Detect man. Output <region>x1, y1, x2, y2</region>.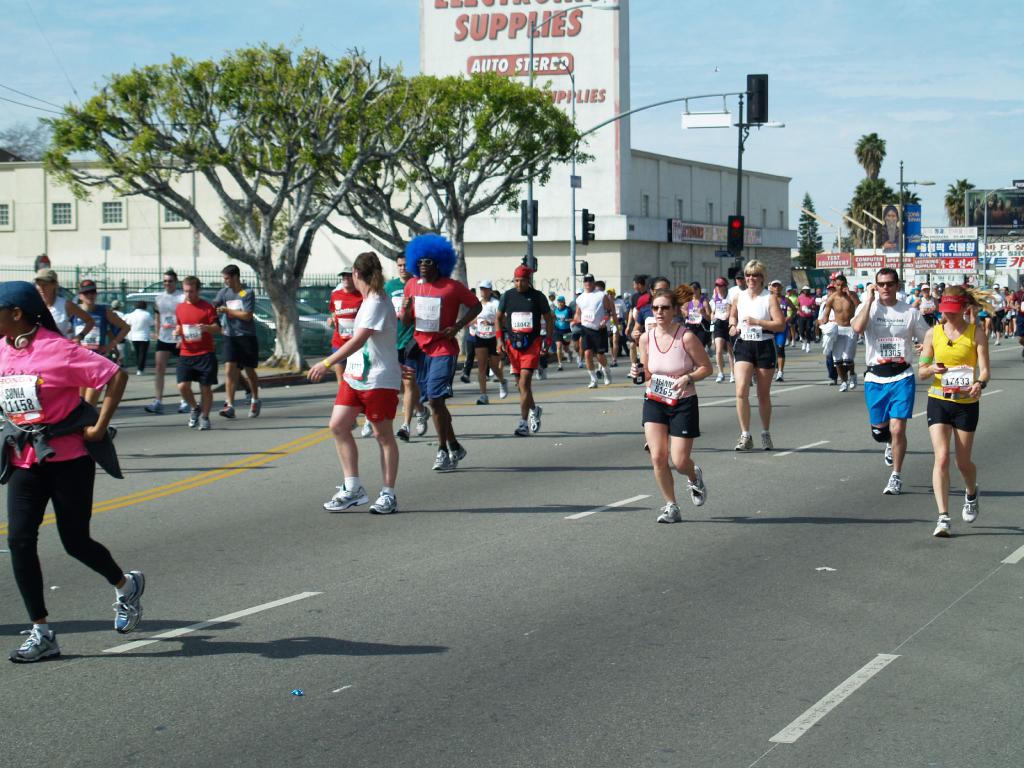
<region>124, 300, 157, 376</region>.
